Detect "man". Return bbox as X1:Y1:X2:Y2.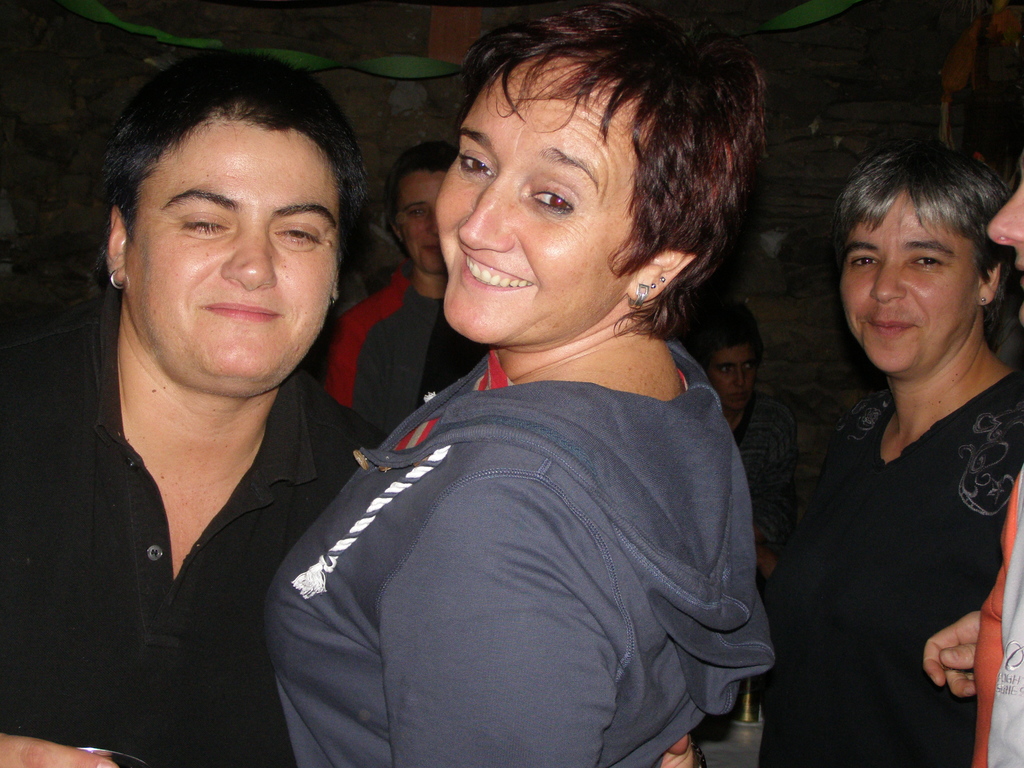
0:51:702:767.
